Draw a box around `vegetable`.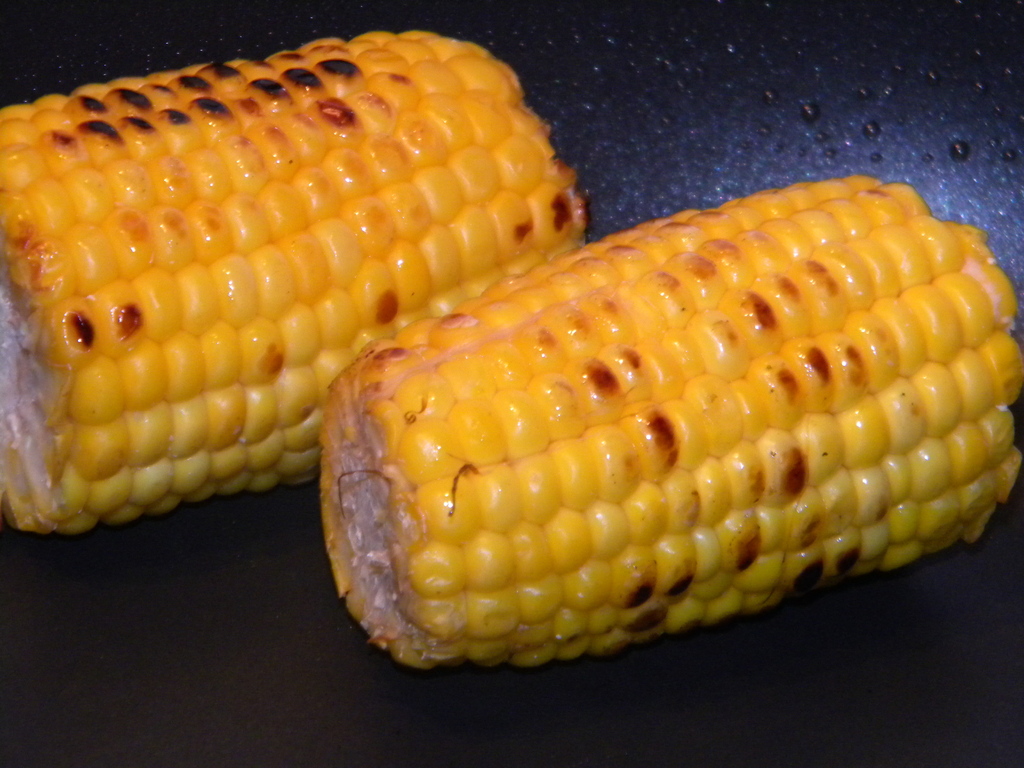
309,129,997,696.
